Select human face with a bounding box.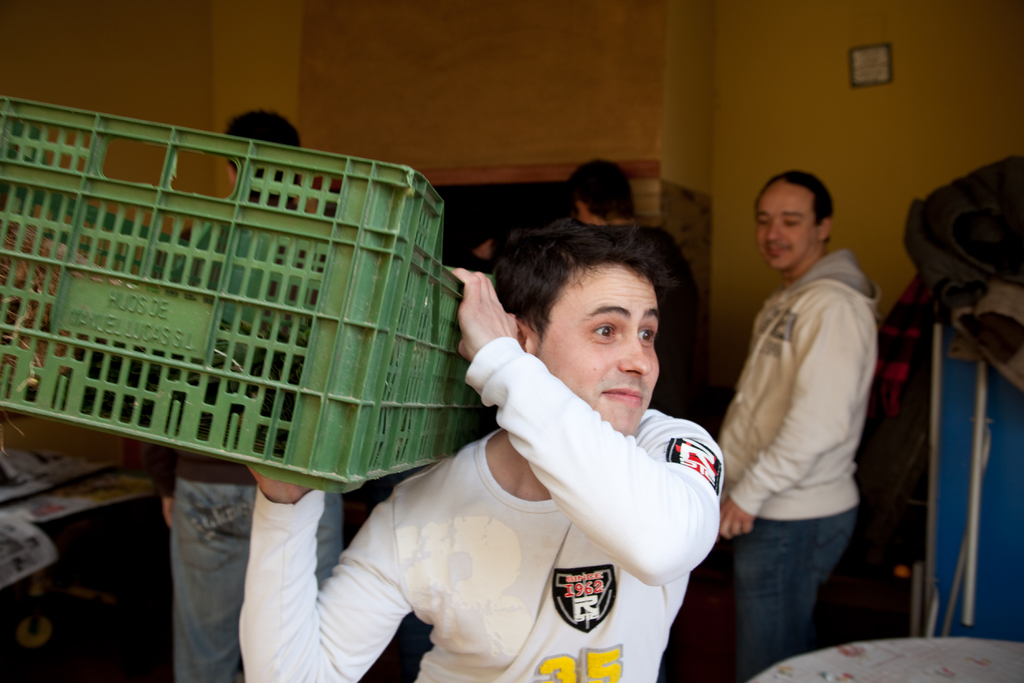
rect(755, 181, 820, 268).
